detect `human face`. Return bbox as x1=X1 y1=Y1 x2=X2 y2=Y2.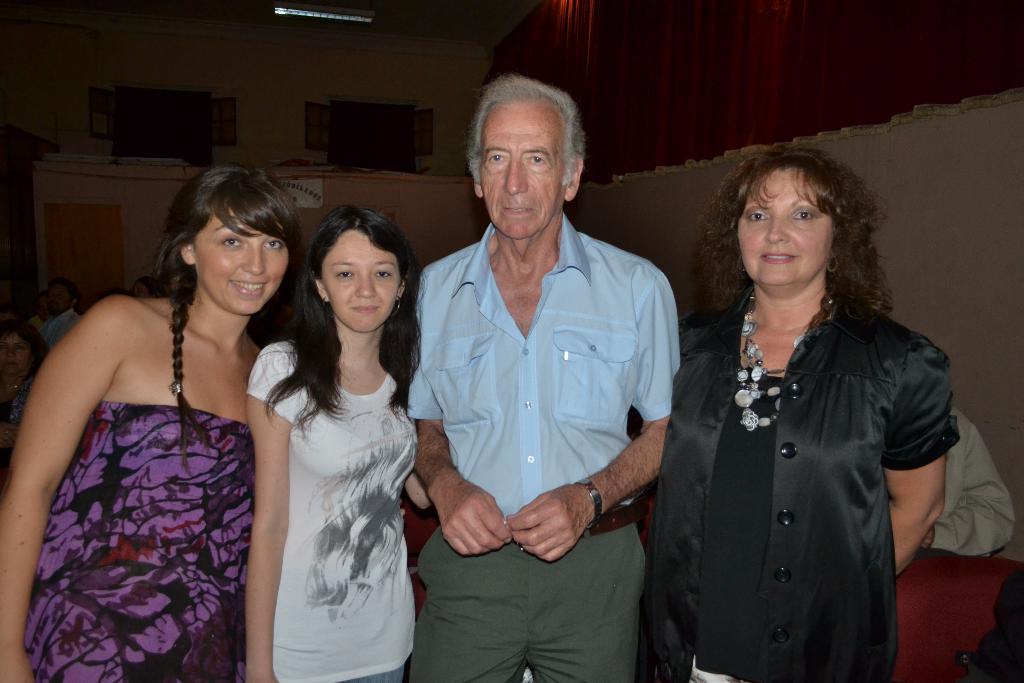
x1=320 y1=231 x2=399 y2=332.
